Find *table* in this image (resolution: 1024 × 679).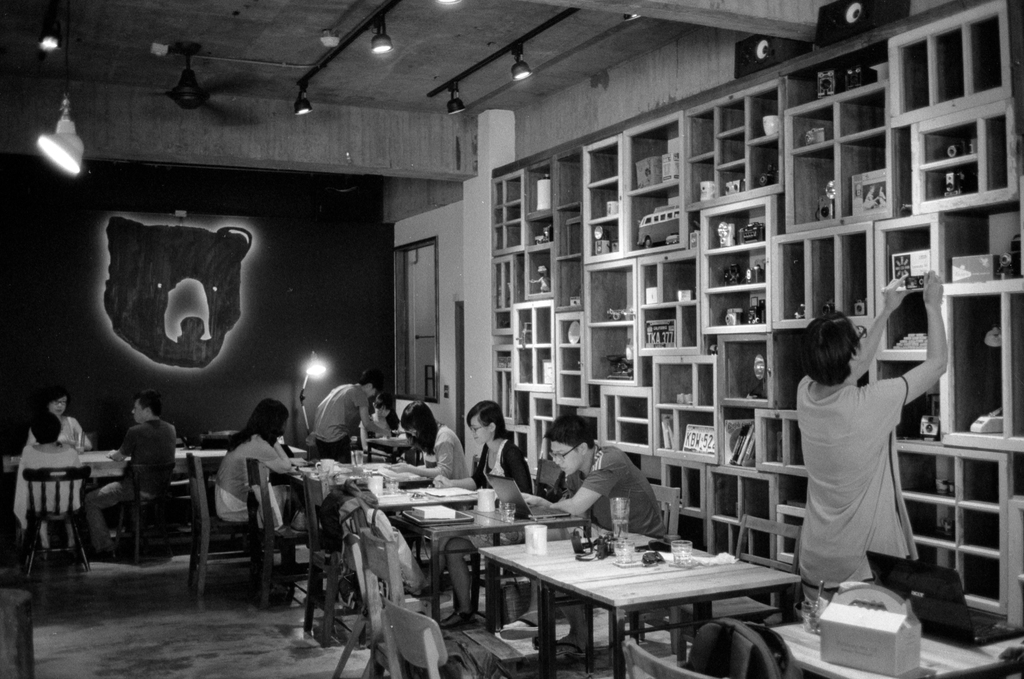
locate(481, 542, 822, 669).
